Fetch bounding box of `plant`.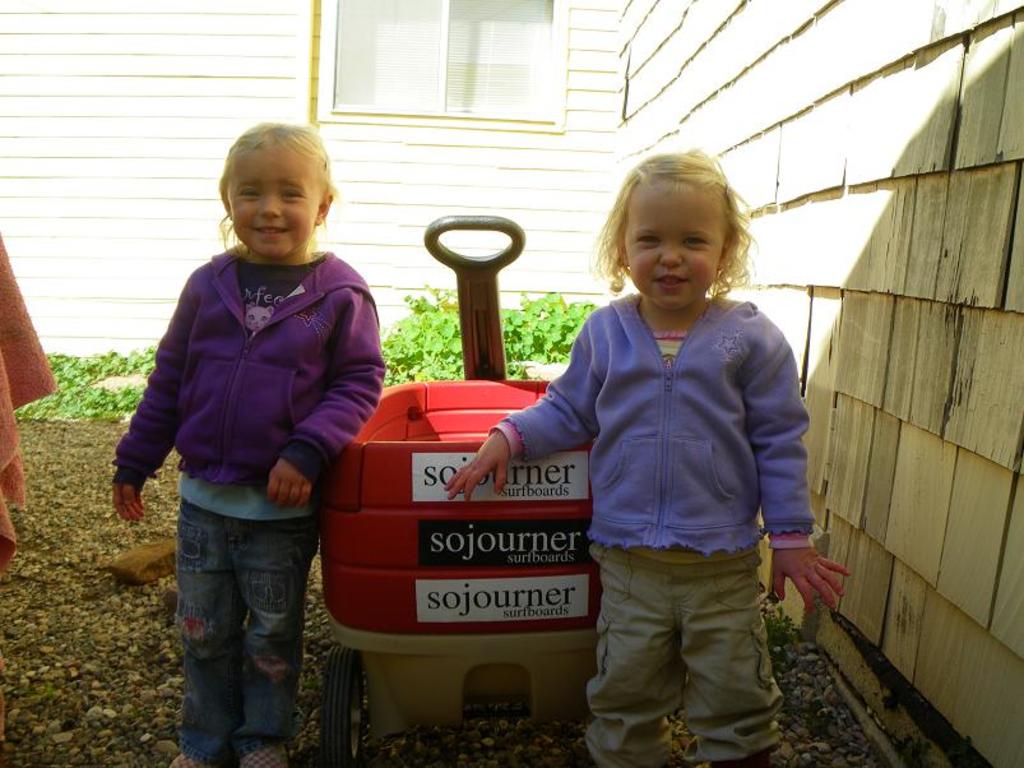
Bbox: select_region(13, 318, 173, 427).
